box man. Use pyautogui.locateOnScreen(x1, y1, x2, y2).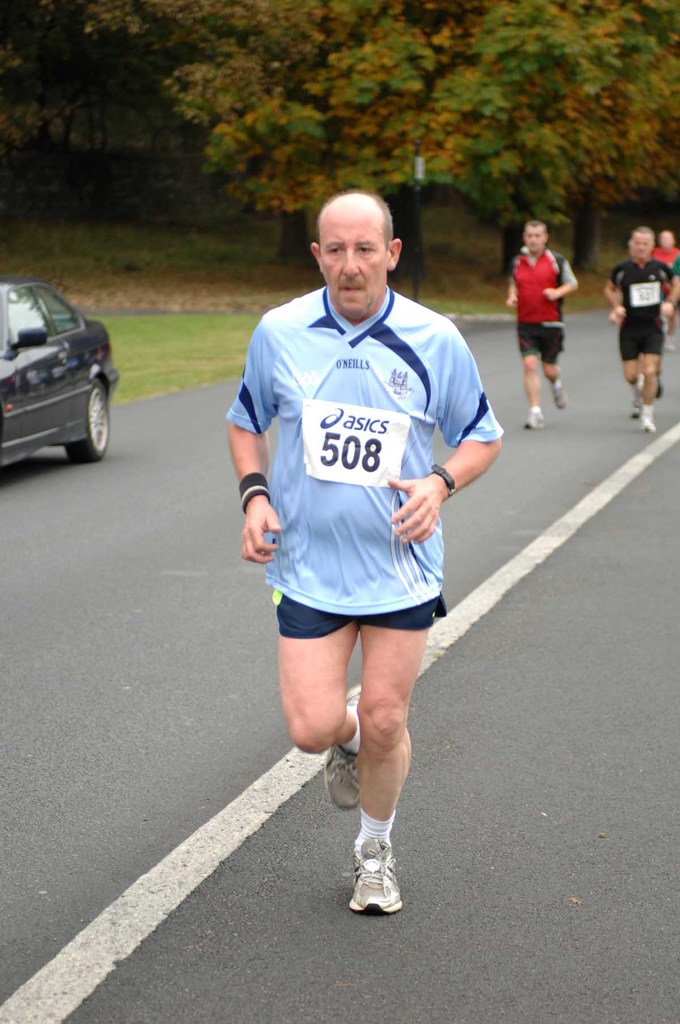
pyautogui.locateOnScreen(602, 226, 679, 428).
